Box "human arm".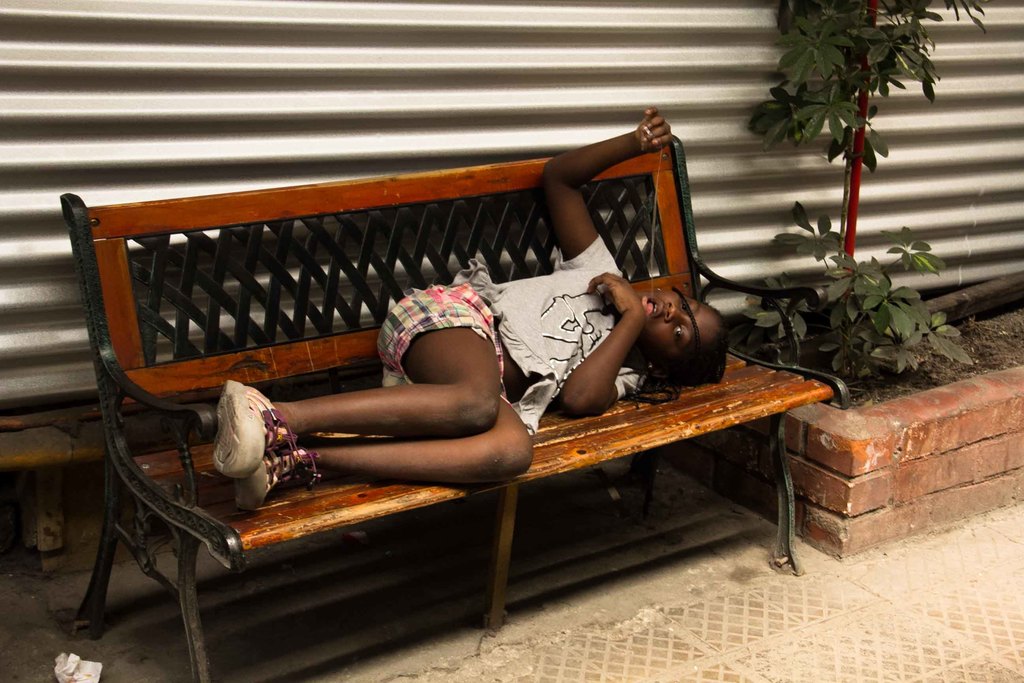
rect(552, 268, 662, 420).
